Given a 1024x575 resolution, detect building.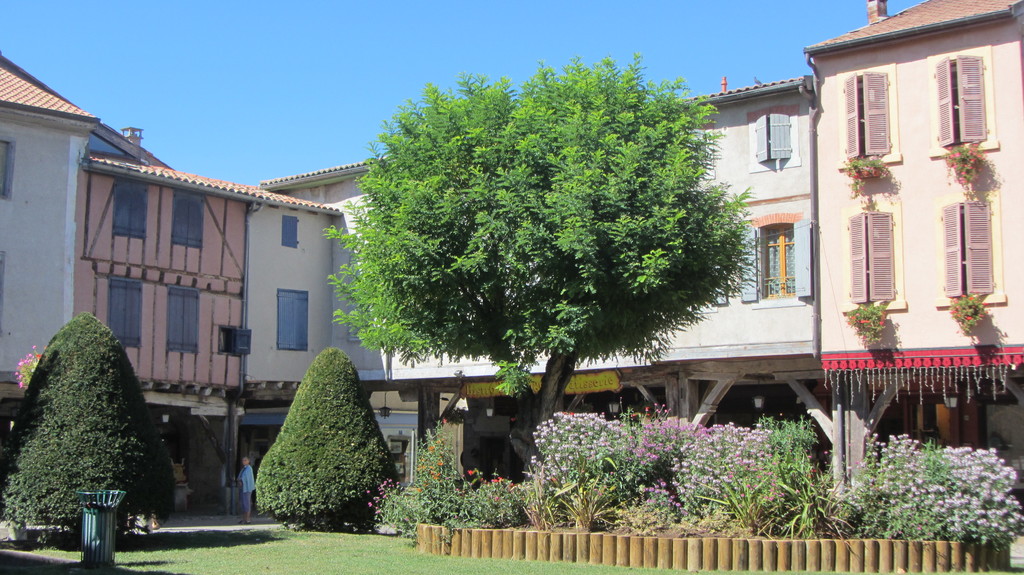
(0,51,806,518).
